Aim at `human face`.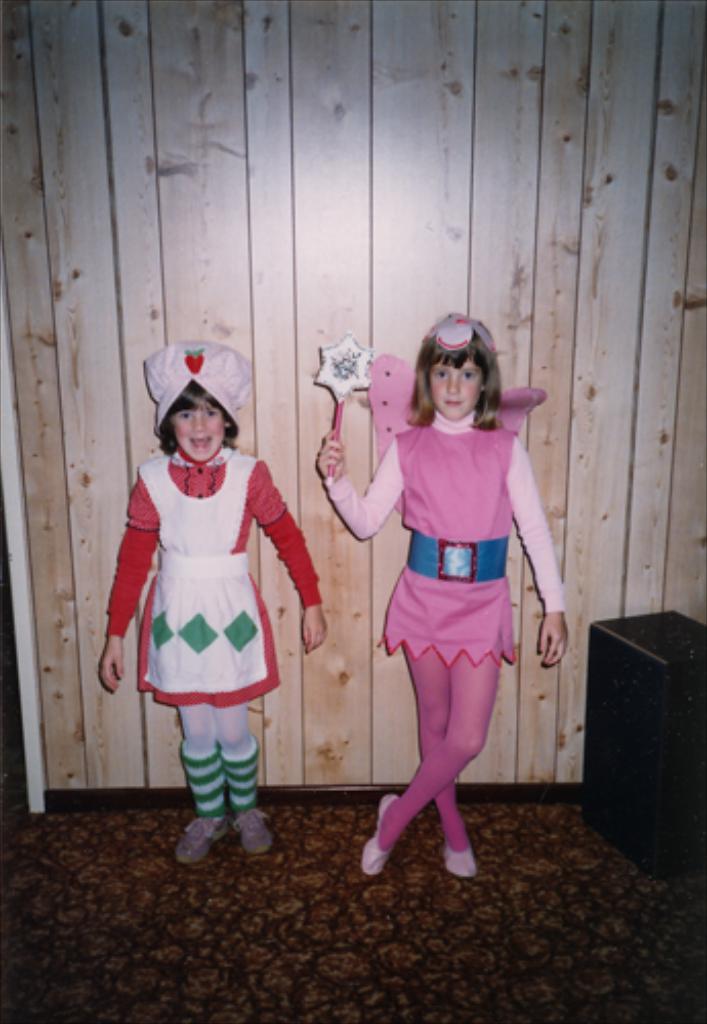
Aimed at {"x1": 174, "y1": 403, "x2": 227, "y2": 461}.
